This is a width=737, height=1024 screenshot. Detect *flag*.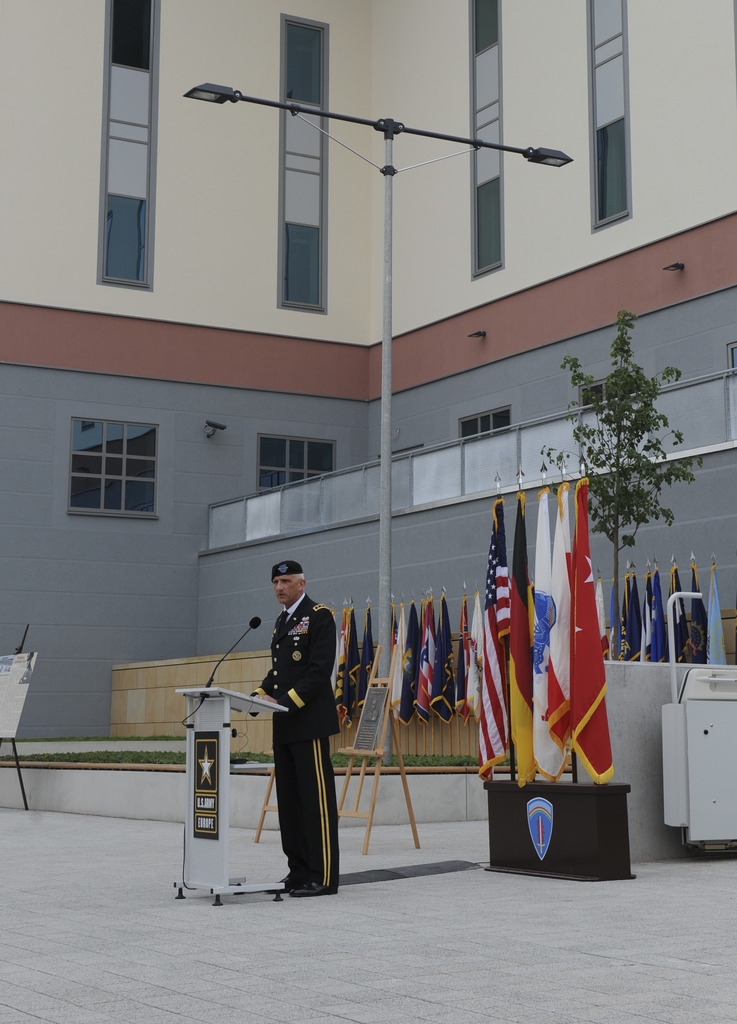
box(638, 561, 675, 662).
